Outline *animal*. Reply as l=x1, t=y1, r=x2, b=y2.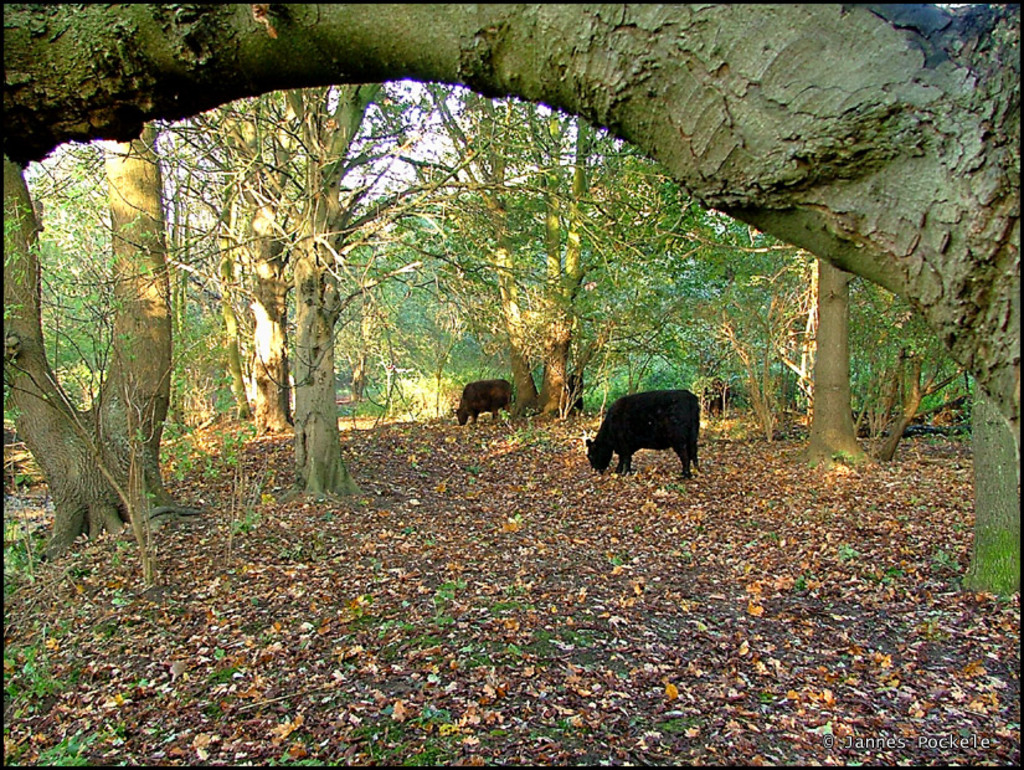
l=451, t=375, r=516, b=427.
